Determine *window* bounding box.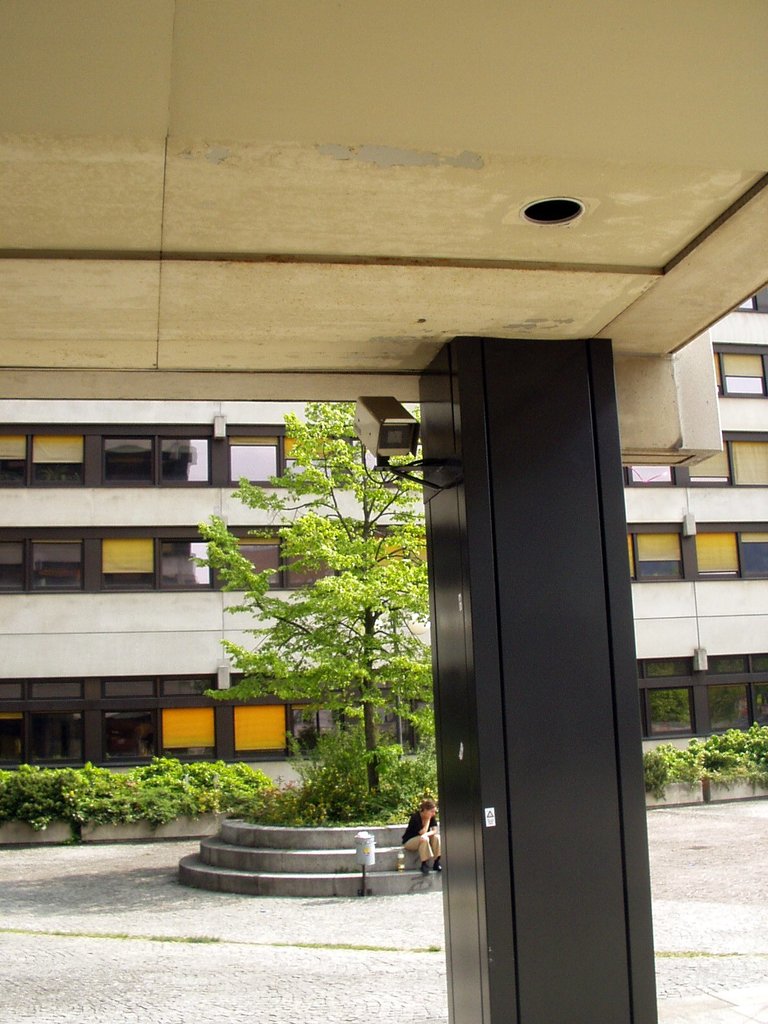
Determined: l=707, t=340, r=767, b=403.
